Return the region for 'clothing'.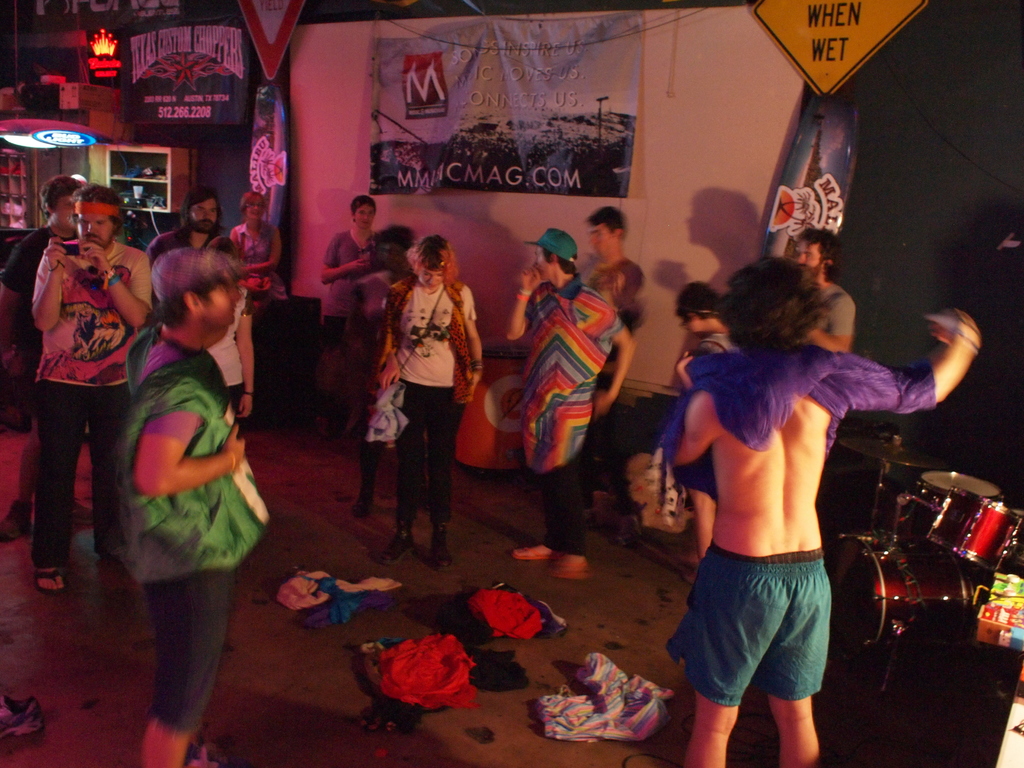
left=534, top=652, right=666, bottom=744.
